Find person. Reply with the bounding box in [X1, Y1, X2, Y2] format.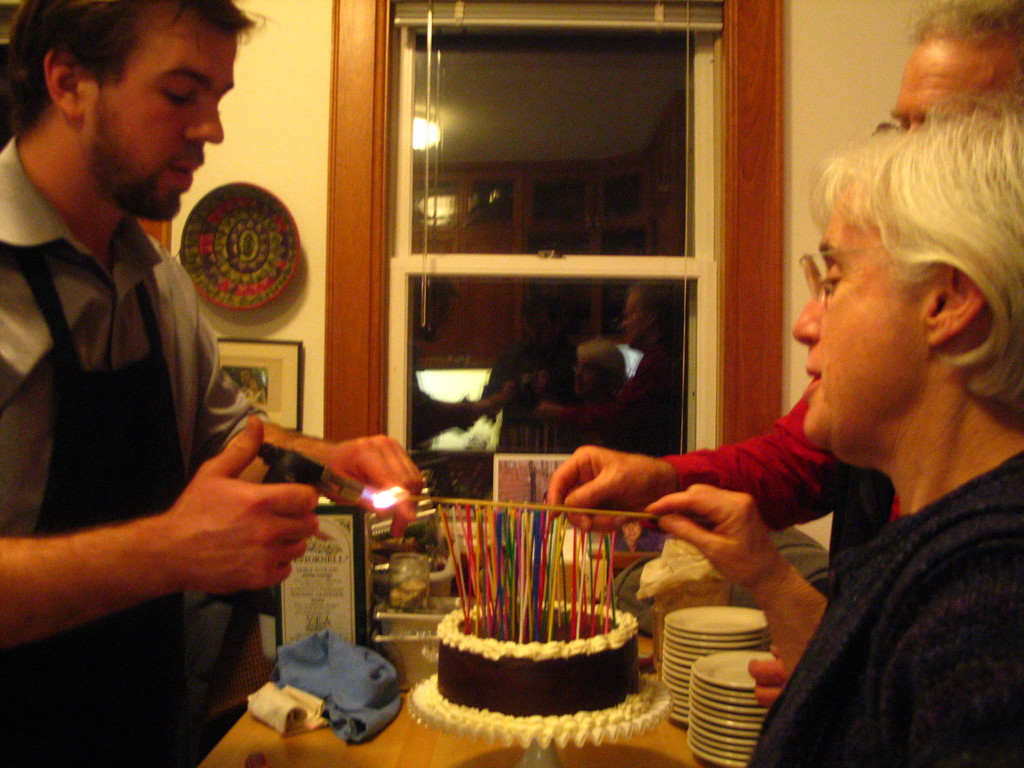
[756, 122, 1023, 767].
